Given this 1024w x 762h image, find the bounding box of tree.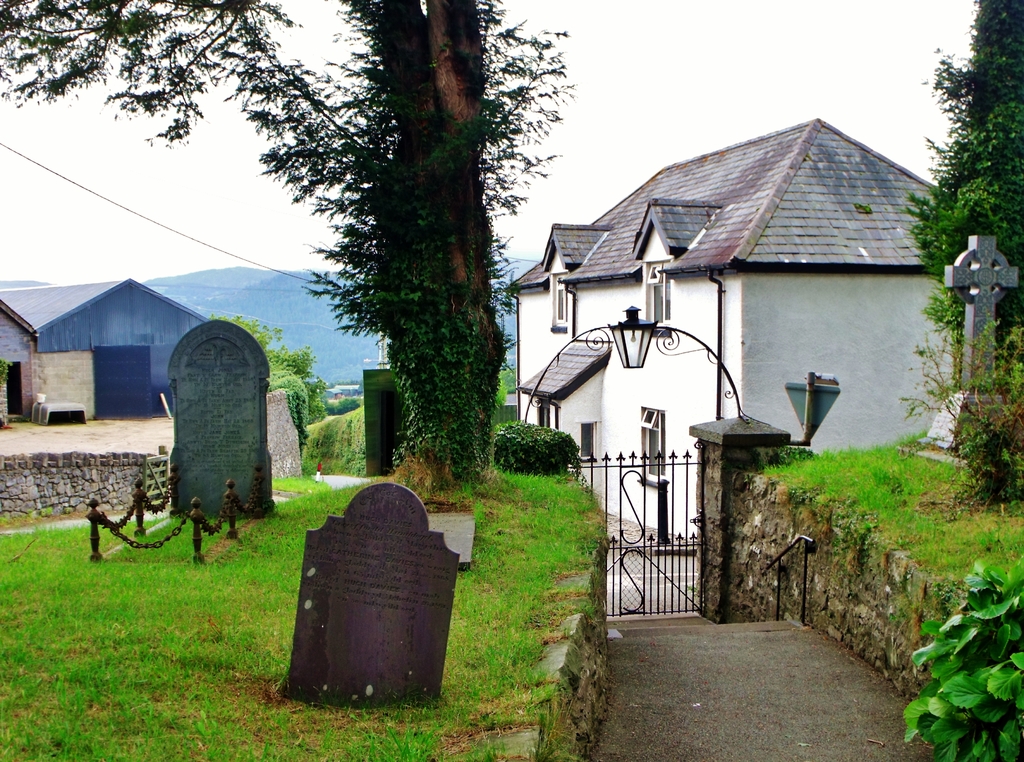
box=[0, 0, 584, 509].
